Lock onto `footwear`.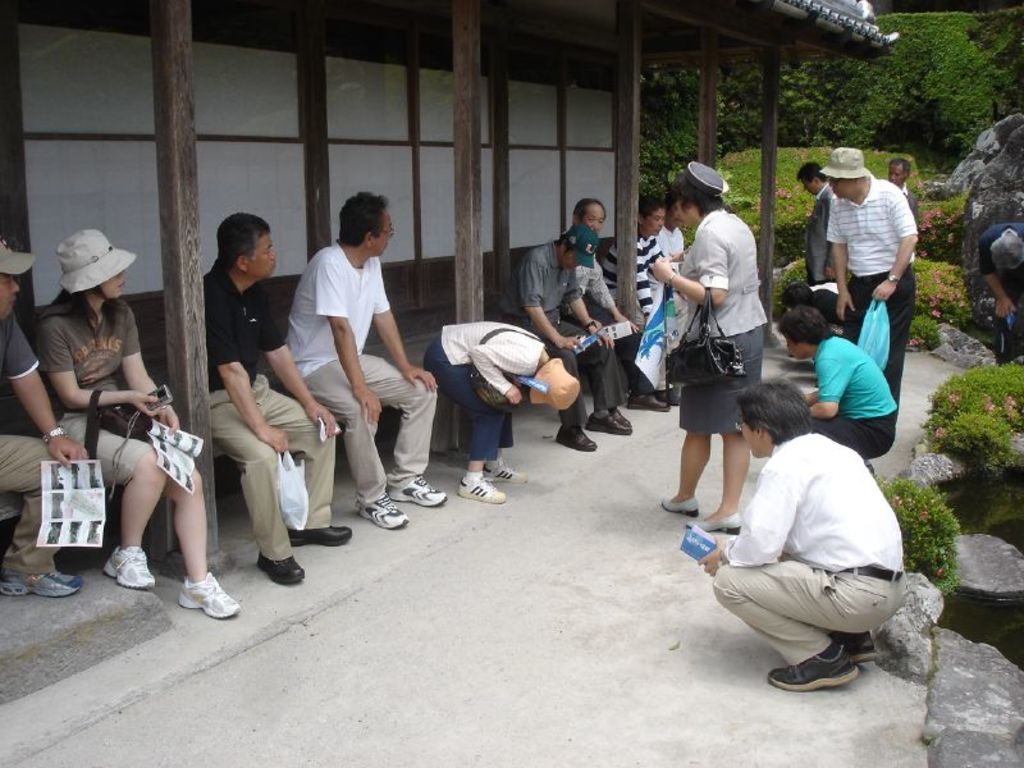
Locked: (left=389, top=472, right=445, bottom=508).
